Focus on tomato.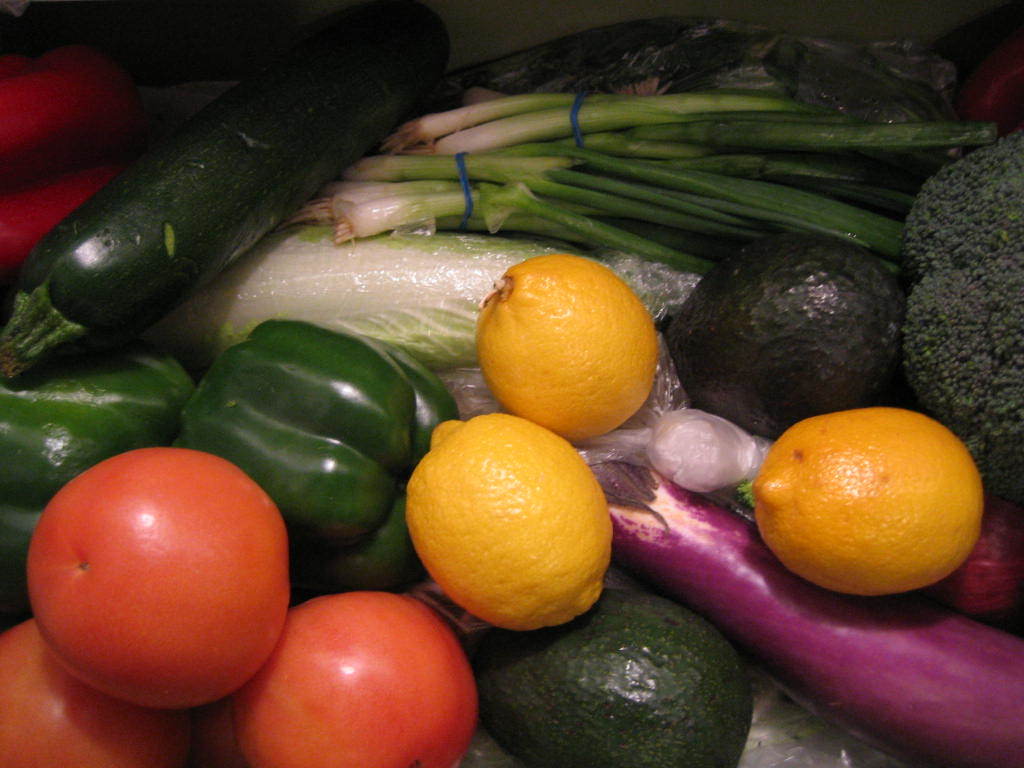
Focused at Rect(0, 615, 191, 766).
